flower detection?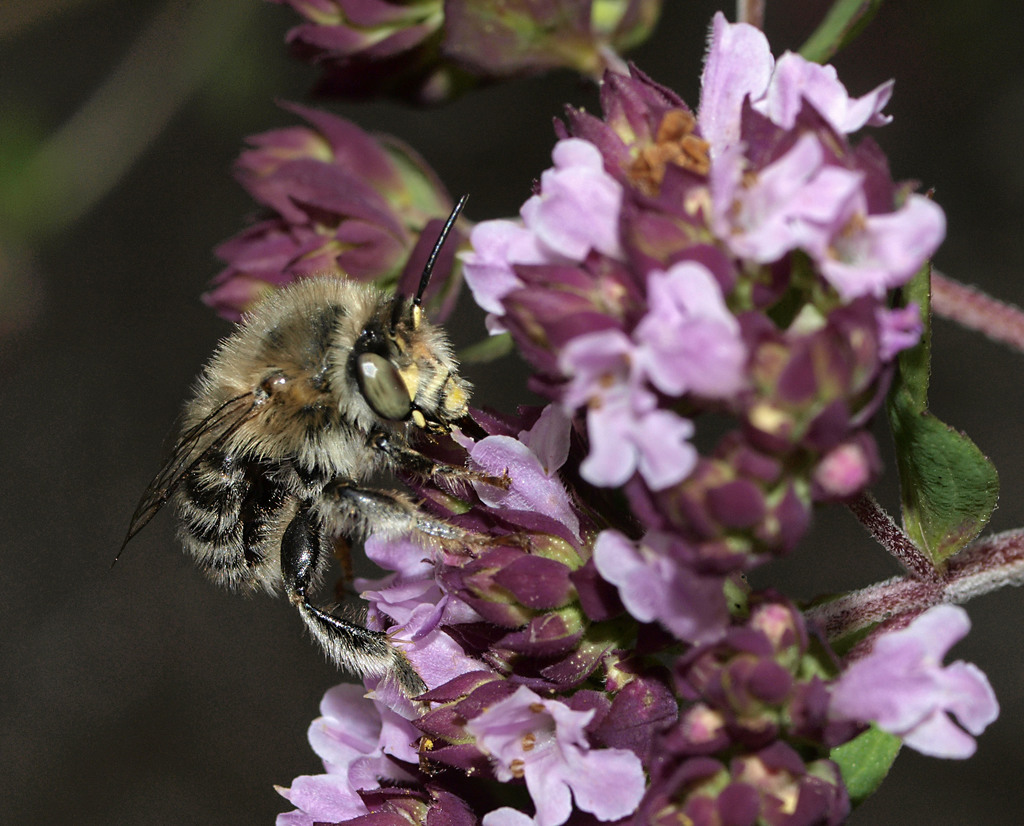
rect(284, 0, 656, 102)
